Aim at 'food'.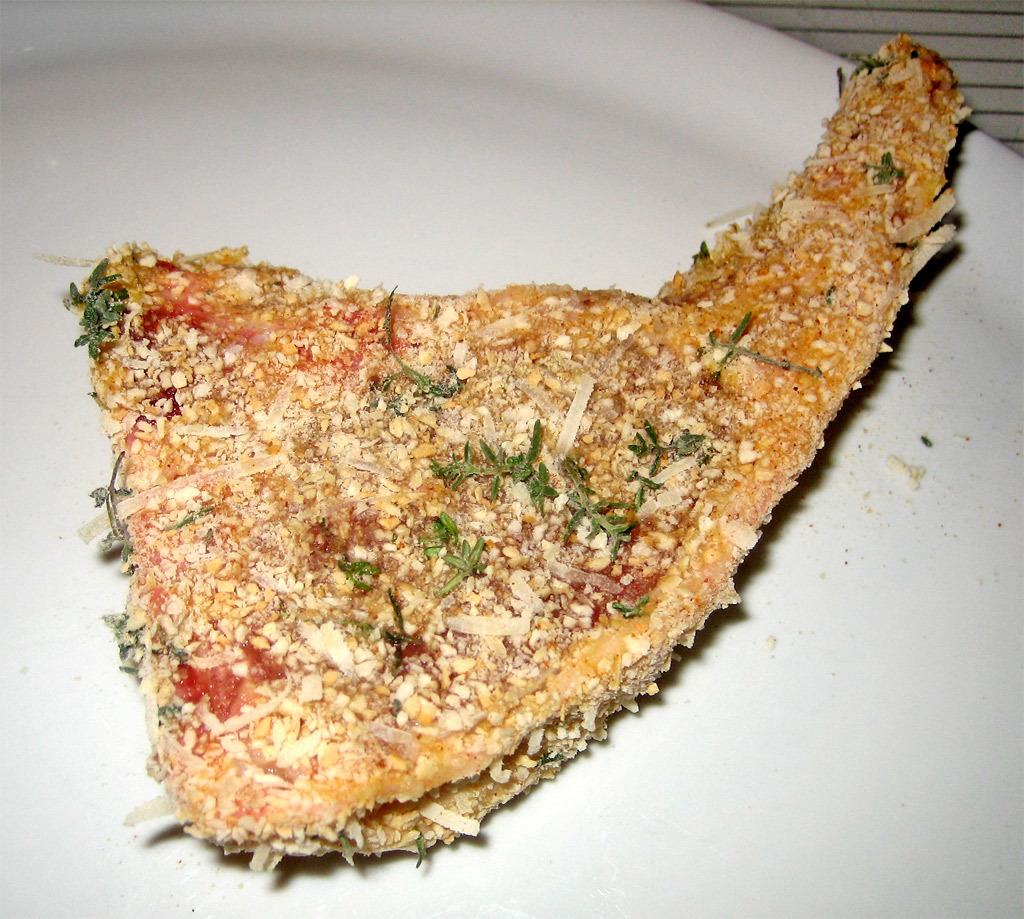
Aimed at 145/74/955/696.
